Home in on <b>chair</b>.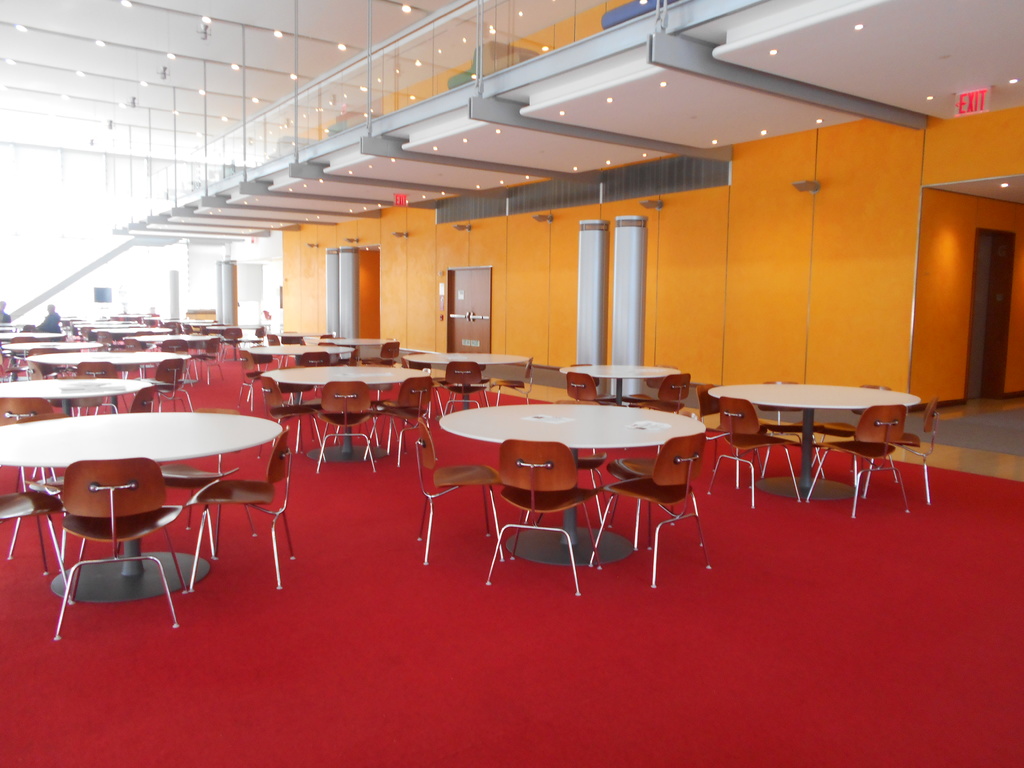
Homed in at bbox(158, 336, 194, 383).
